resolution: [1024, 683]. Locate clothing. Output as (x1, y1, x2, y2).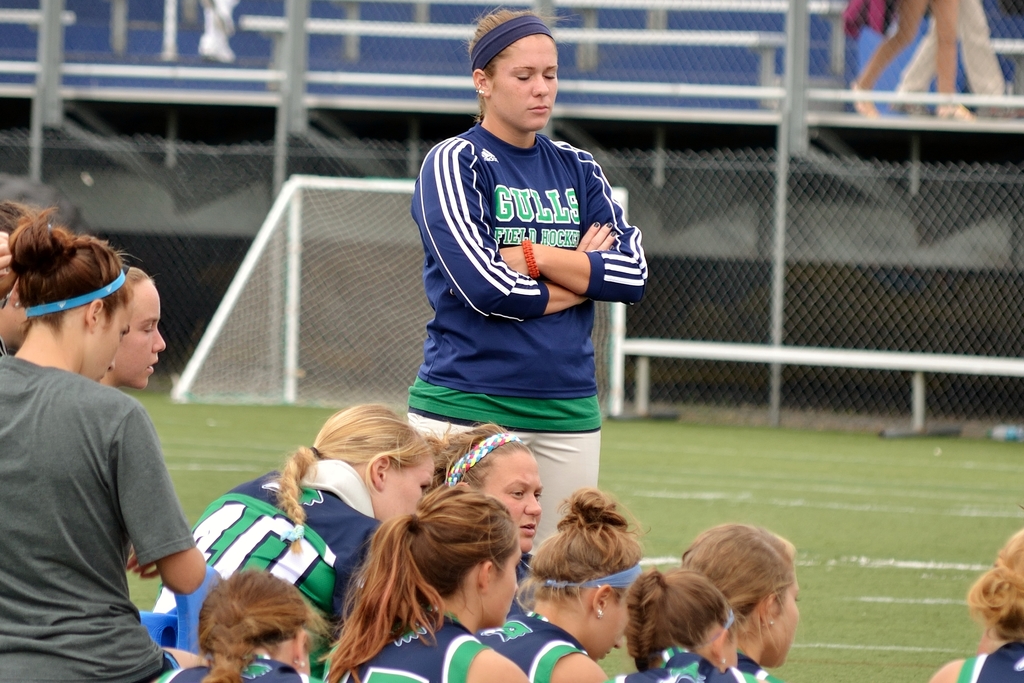
(833, 2, 910, 33).
